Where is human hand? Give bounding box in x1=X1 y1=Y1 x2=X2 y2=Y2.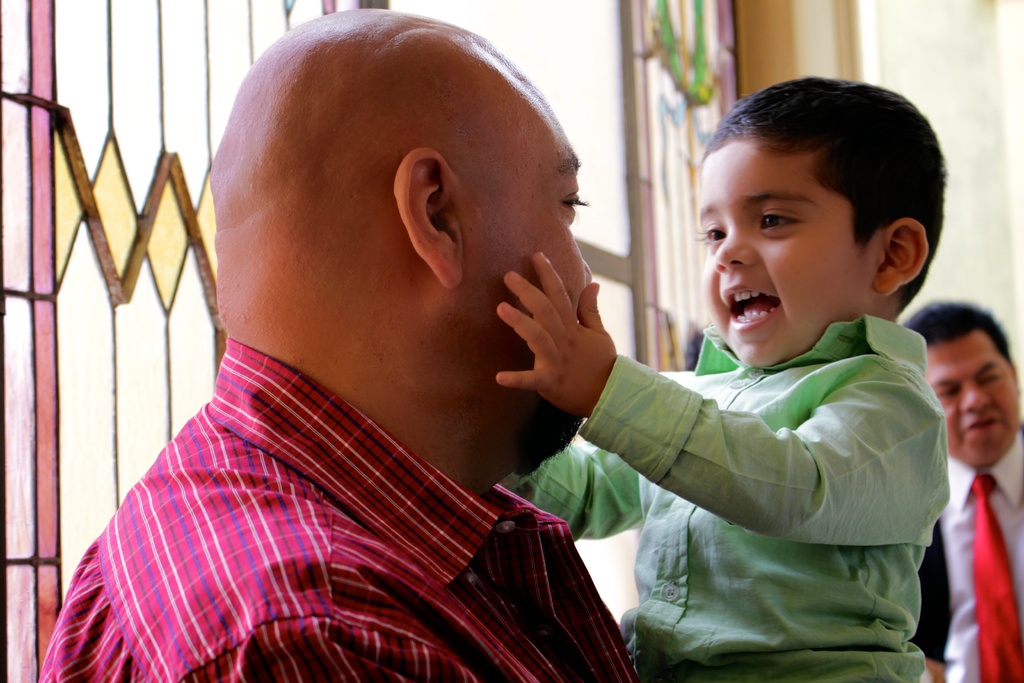
x1=498 y1=250 x2=623 y2=427.
